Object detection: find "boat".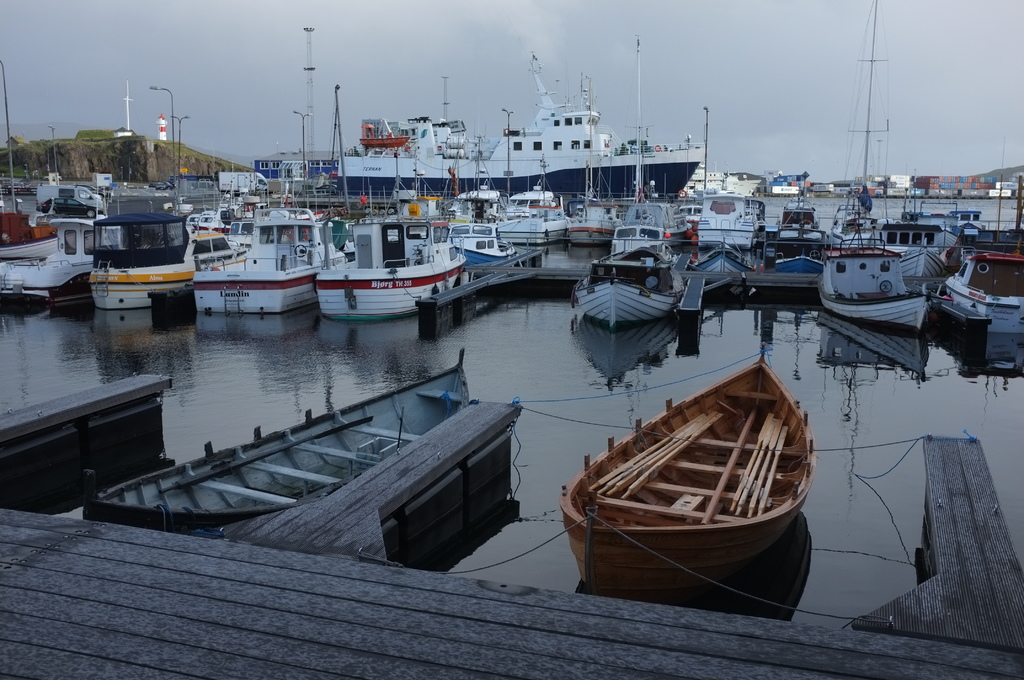
x1=820, y1=0, x2=941, y2=329.
